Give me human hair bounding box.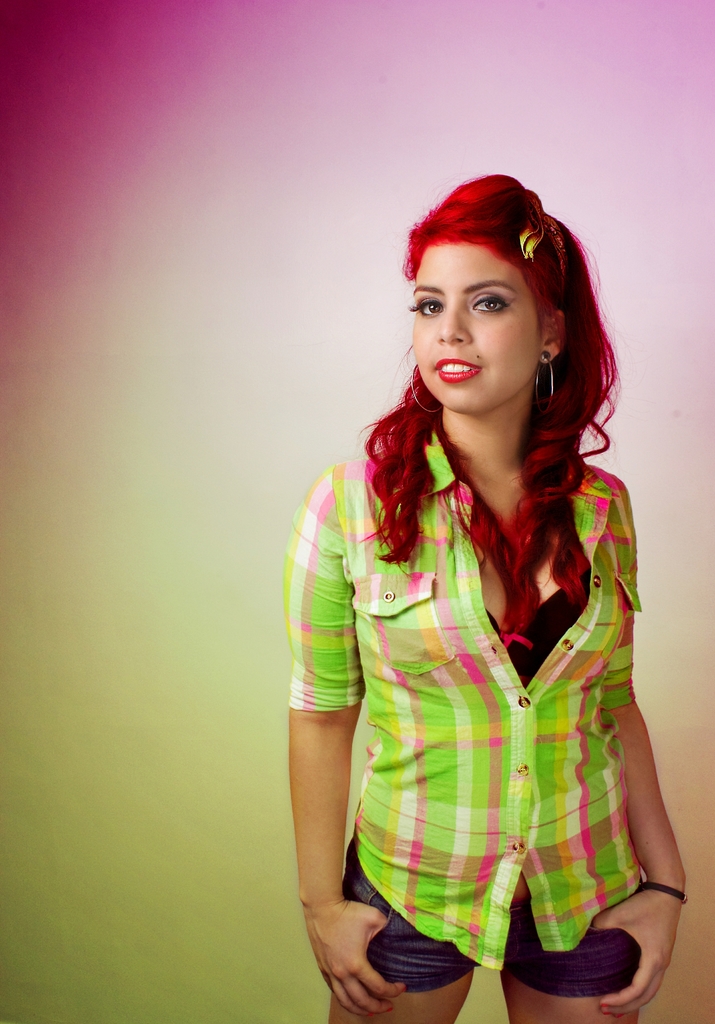
{"x1": 356, "y1": 168, "x2": 615, "y2": 662}.
